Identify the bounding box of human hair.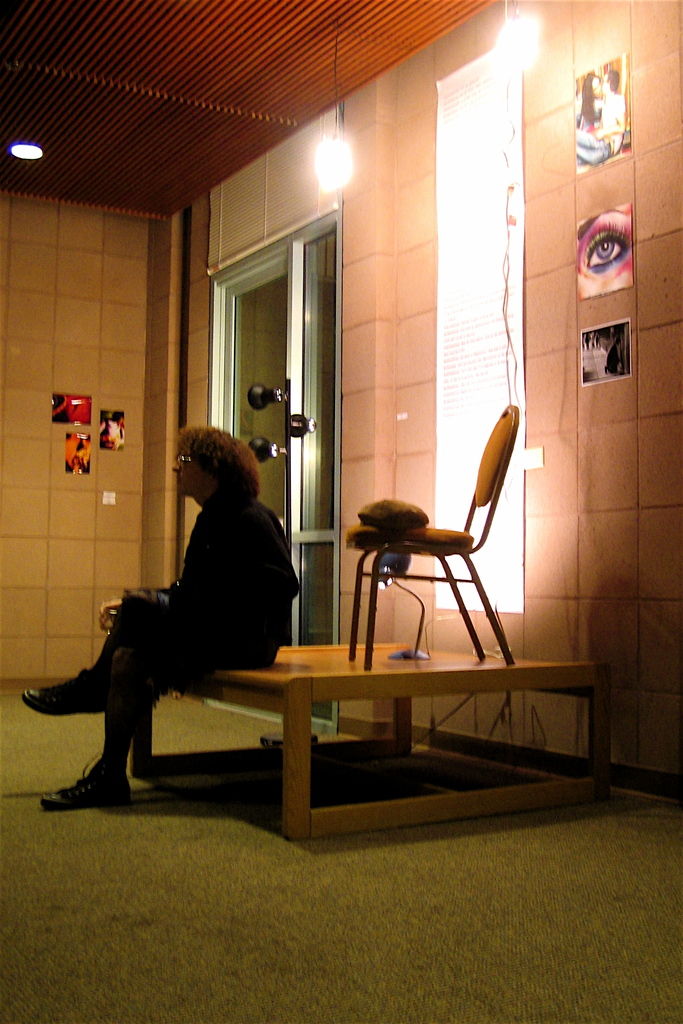
158 424 251 513.
